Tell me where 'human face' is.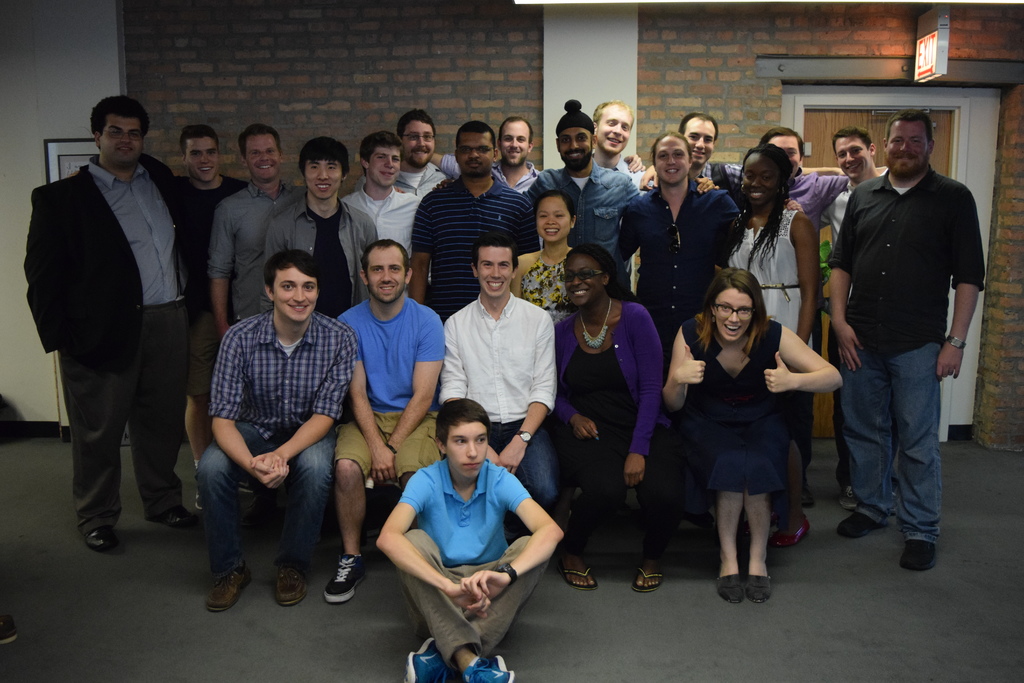
'human face' is at bbox=(477, 247, 513, 296).
